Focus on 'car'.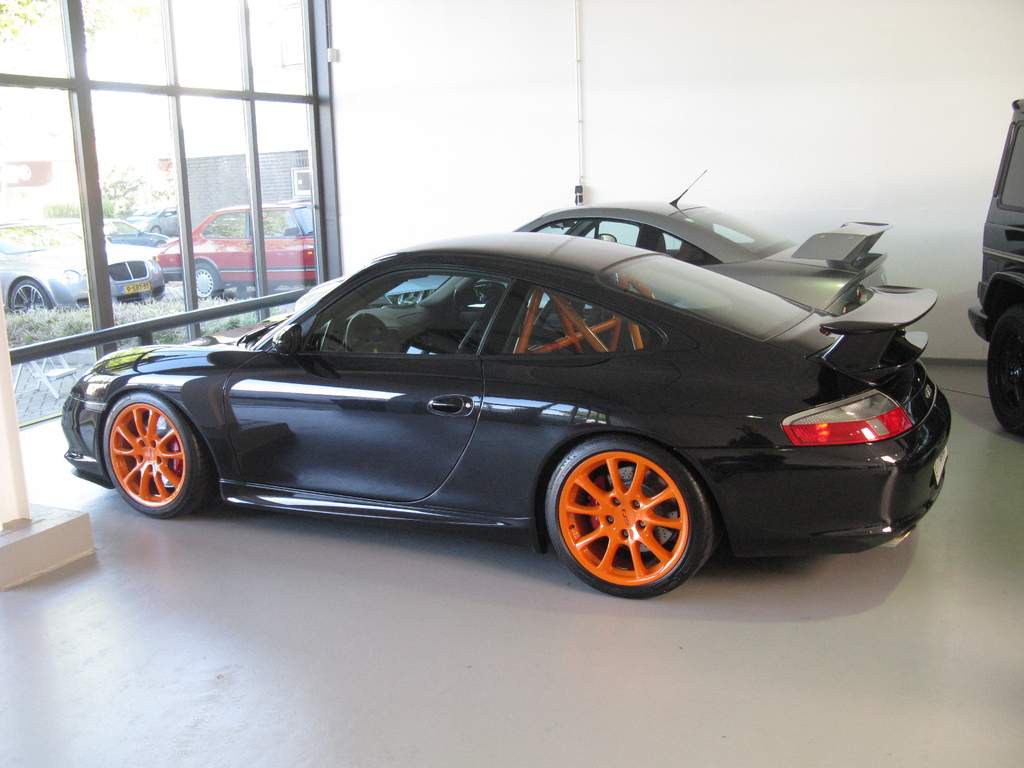
Focused at Rect(58, 232, 954, 601).
